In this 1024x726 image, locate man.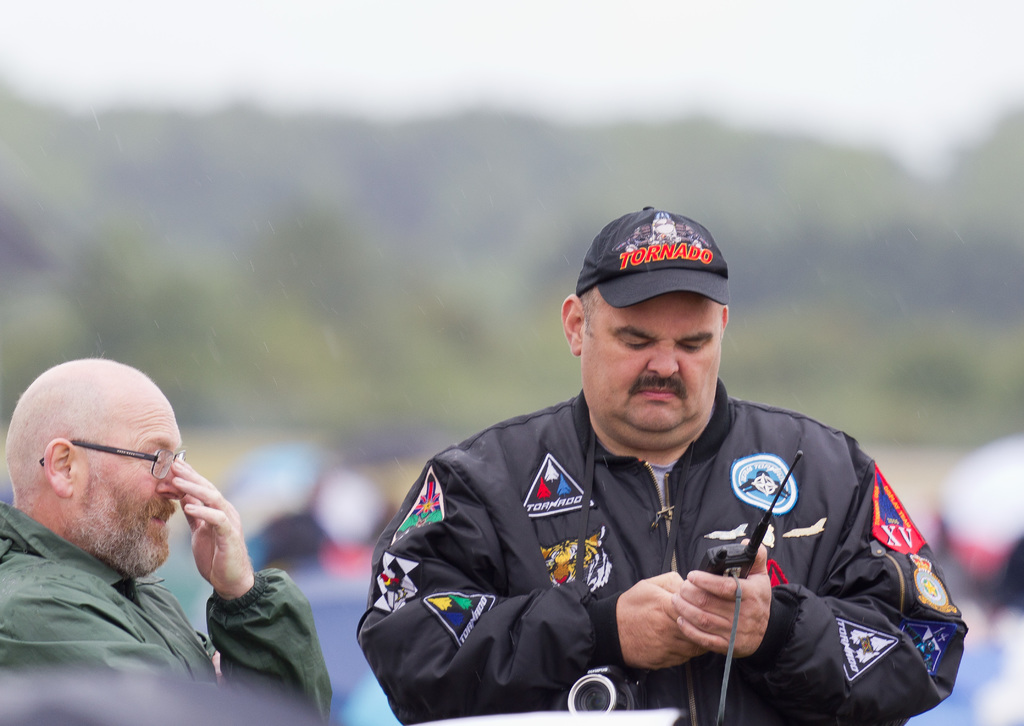
Bounding box: [left=0, top=357, right=334, bottom=725].
